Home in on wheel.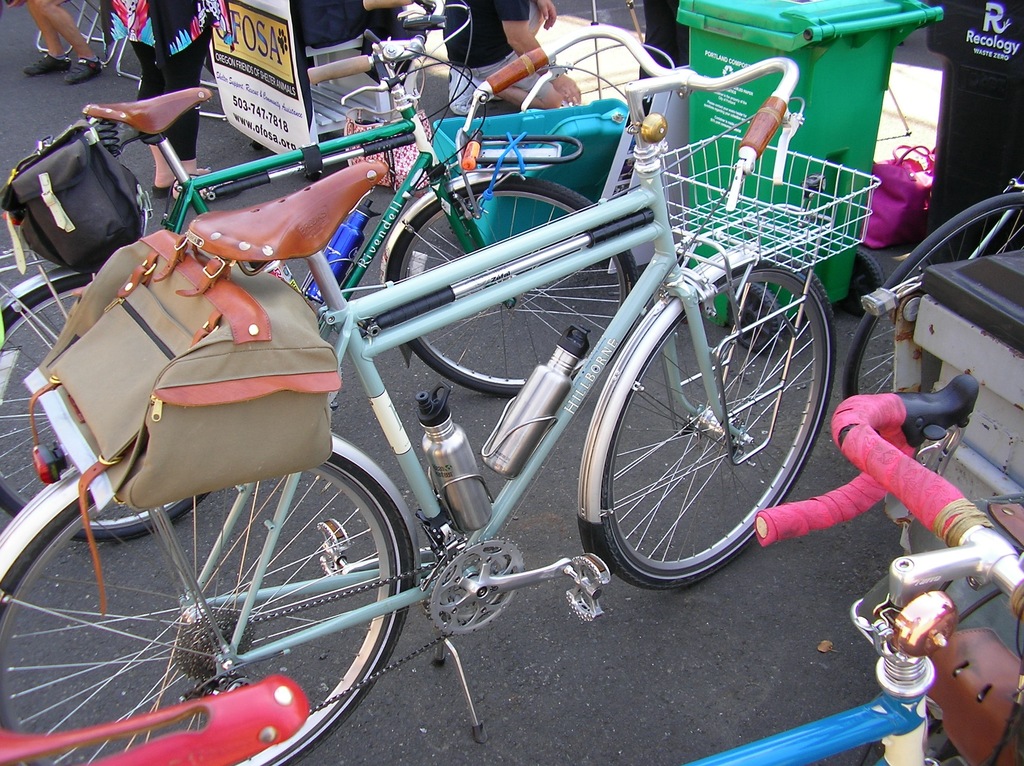
Homed in at x1=0, y1=491, x2=417, y2=765.
